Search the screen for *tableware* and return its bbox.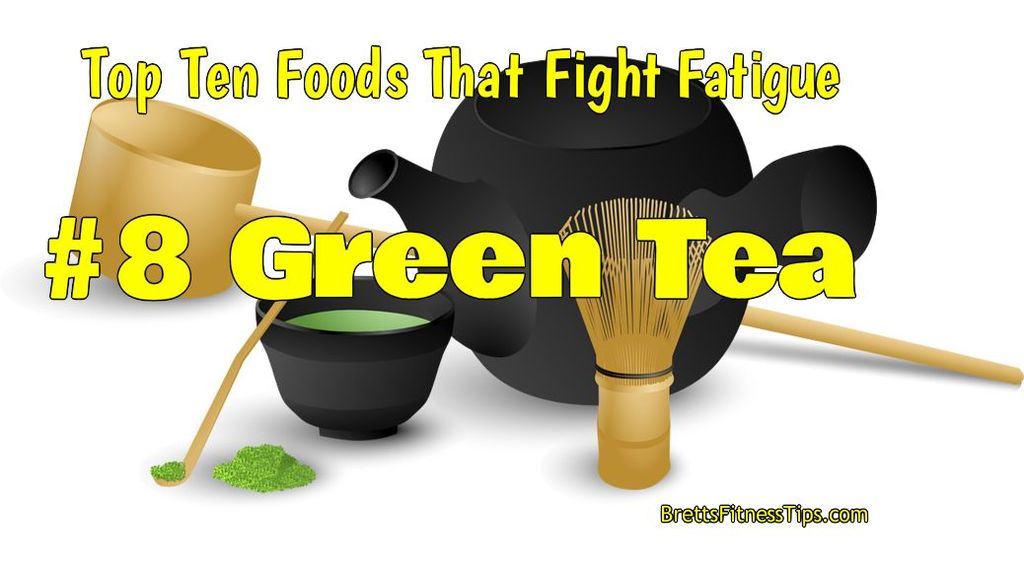
Found: bbox(348, 52, 878, 408).
